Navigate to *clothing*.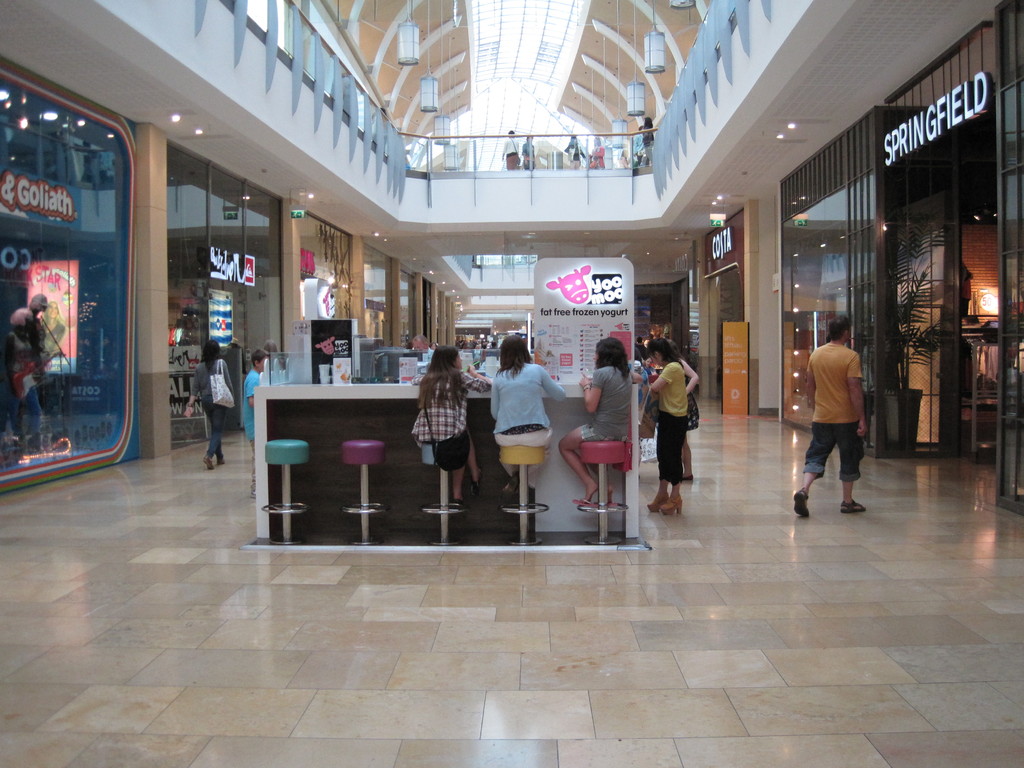
Navigation target: x1=654 y1=359 x2=687 y2=488.
